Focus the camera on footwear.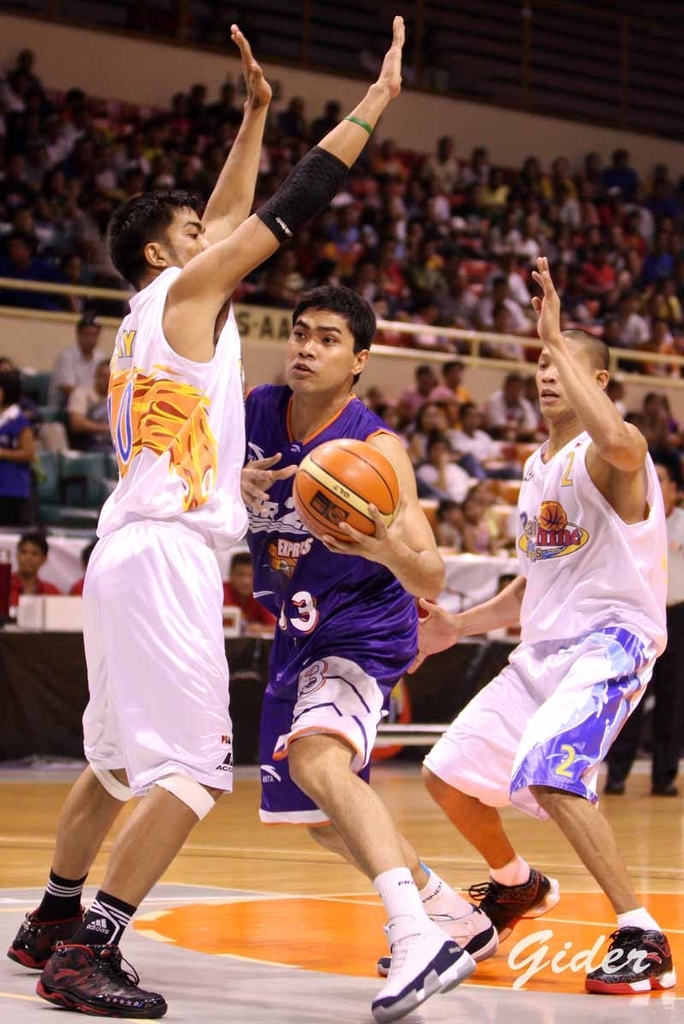
Focus region: 369:893:507:968.
